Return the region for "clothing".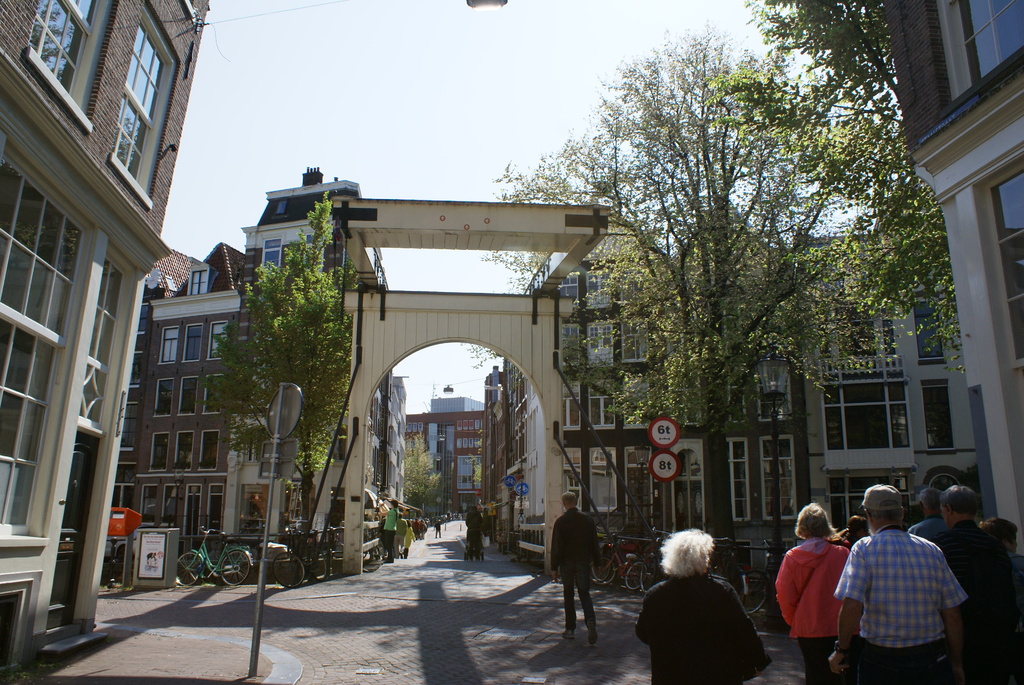
(849,503,962,677).
